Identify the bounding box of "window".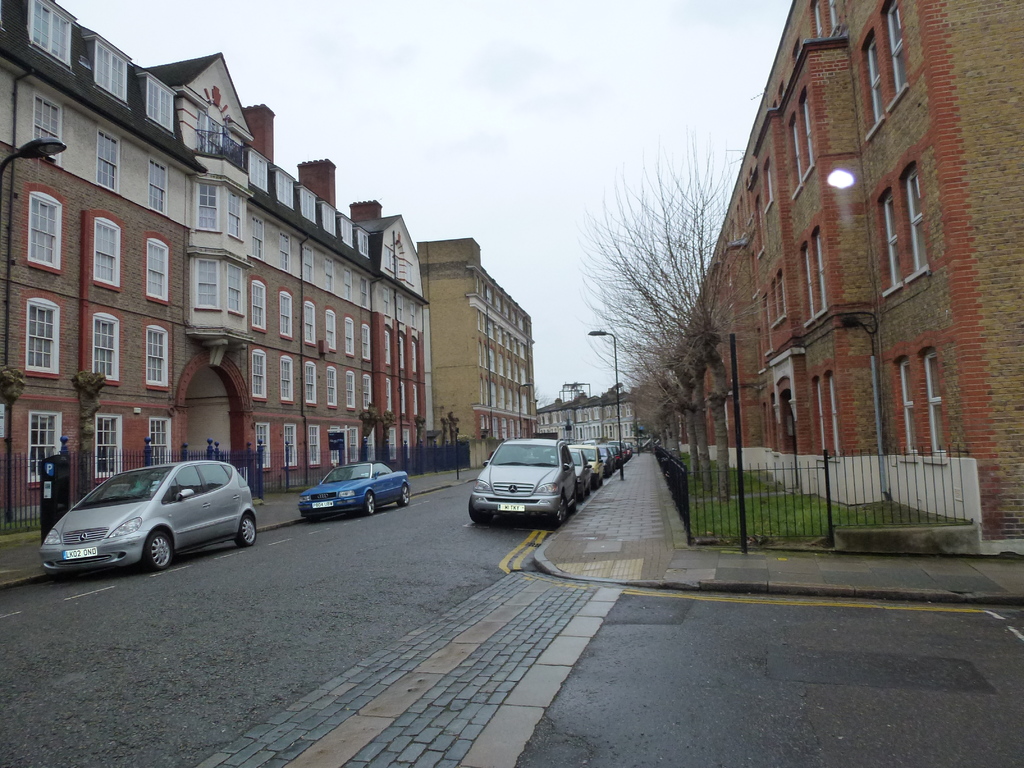
pyautogui.locateOnScreen(248, 346, 266, 403).
